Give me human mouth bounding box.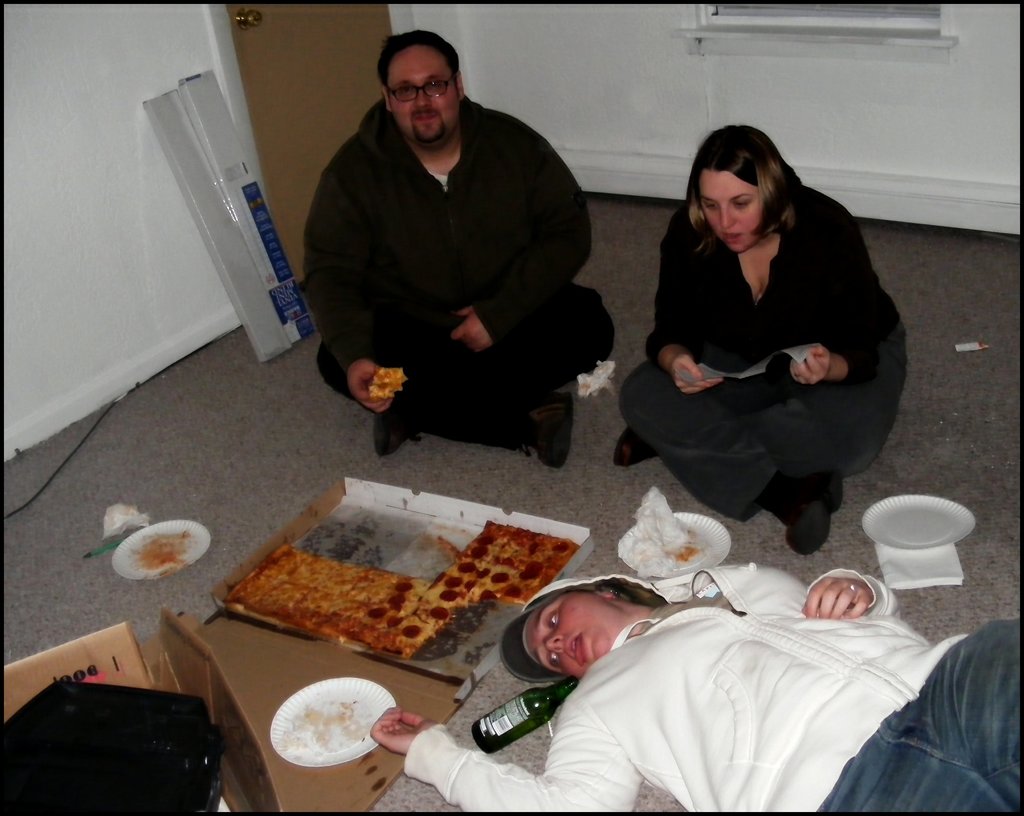
detection(419, 115, 439, 125).
